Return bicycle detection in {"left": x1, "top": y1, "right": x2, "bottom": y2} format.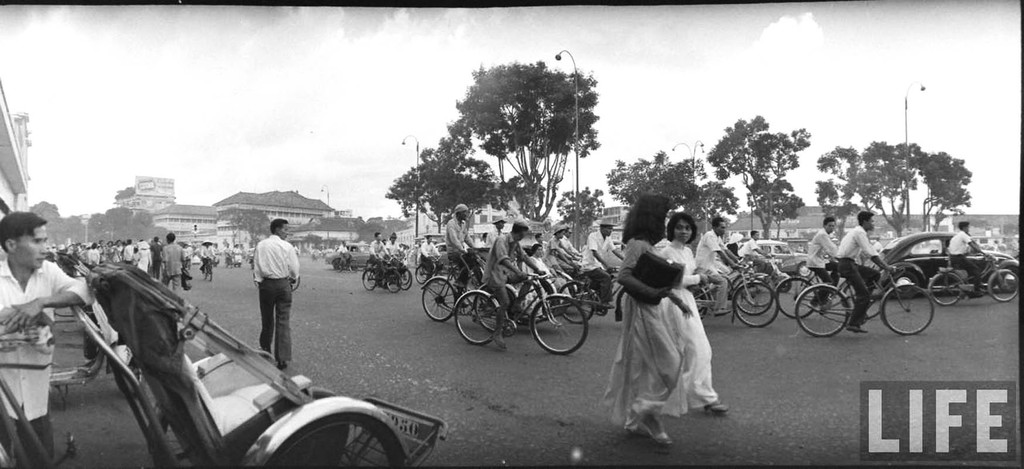
{"left": 774, "top": 263, "right": 888, "bottom": 322}.
